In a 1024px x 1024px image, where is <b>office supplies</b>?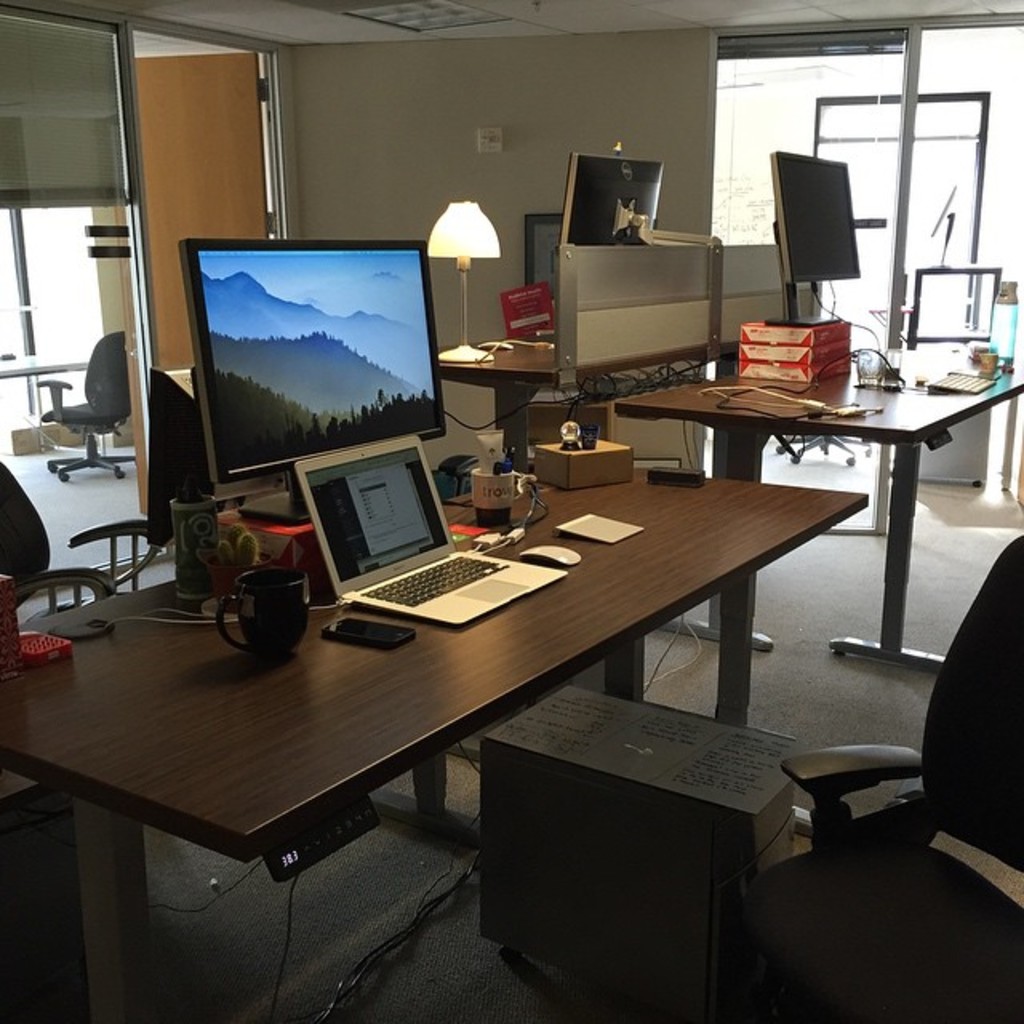
[x1=512, y1=549, x2=582, y2=568].
